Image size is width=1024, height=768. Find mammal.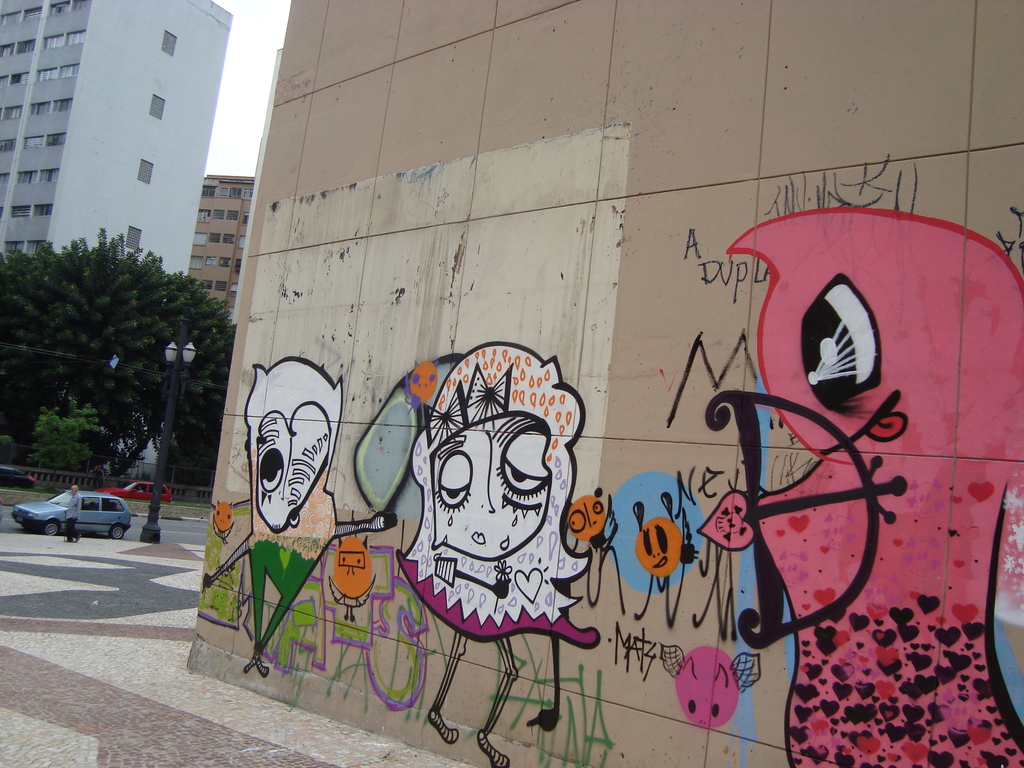
region(61, 481, 75, 544).
